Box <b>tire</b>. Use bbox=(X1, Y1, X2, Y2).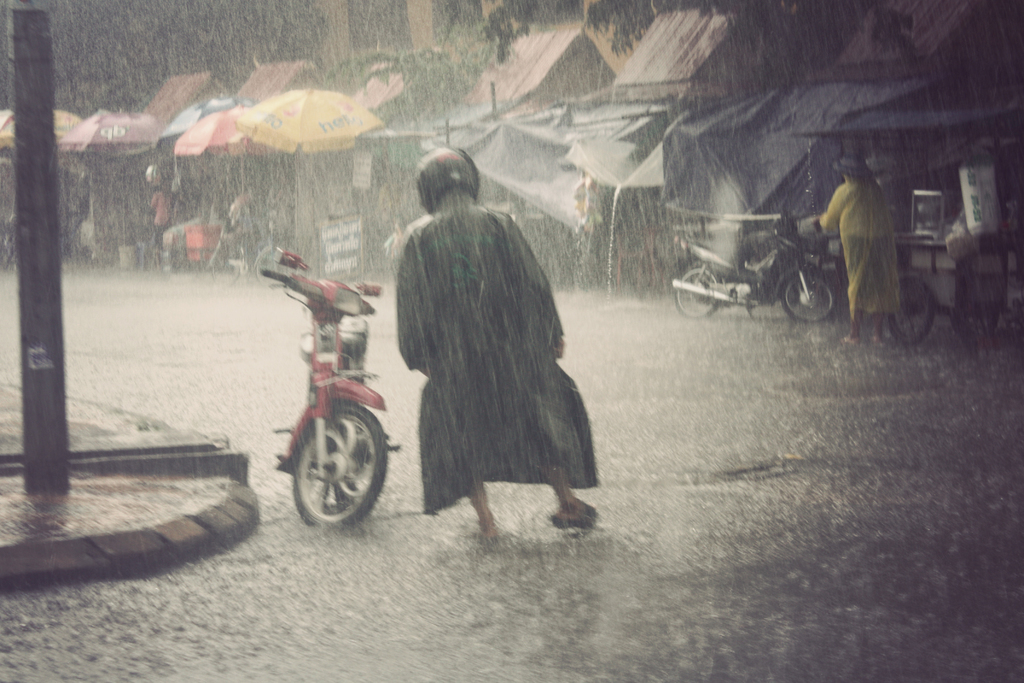
bbox=(255, 244, 294, 283).
